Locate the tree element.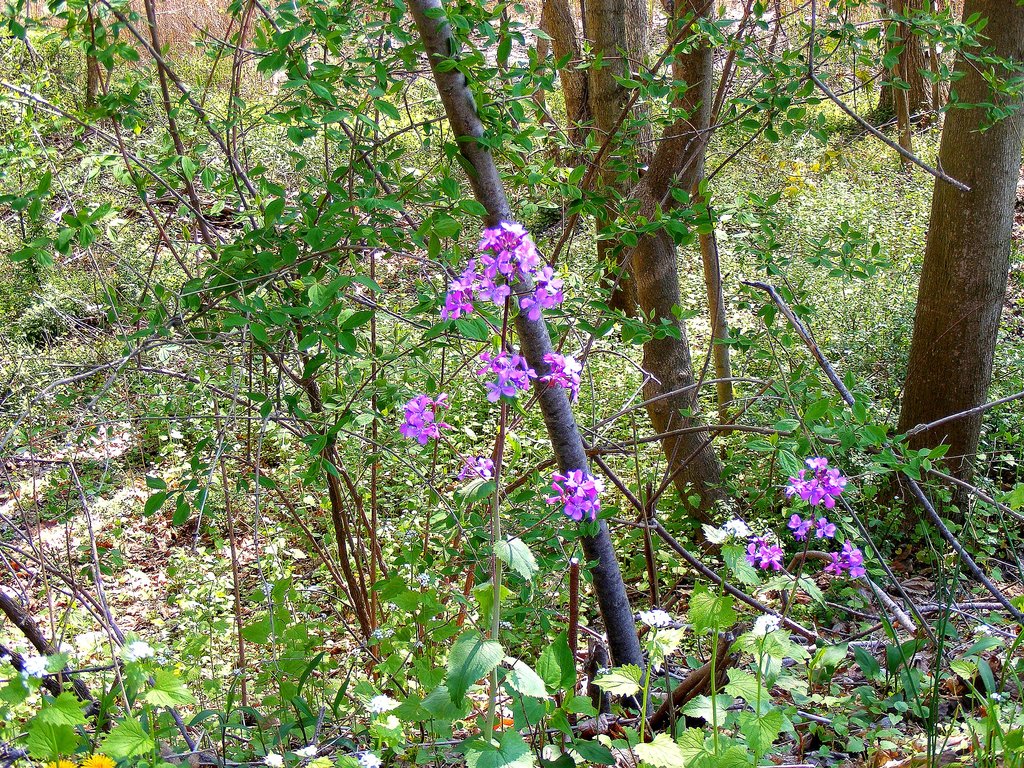
Element bbox: 876,1,1023,541.
